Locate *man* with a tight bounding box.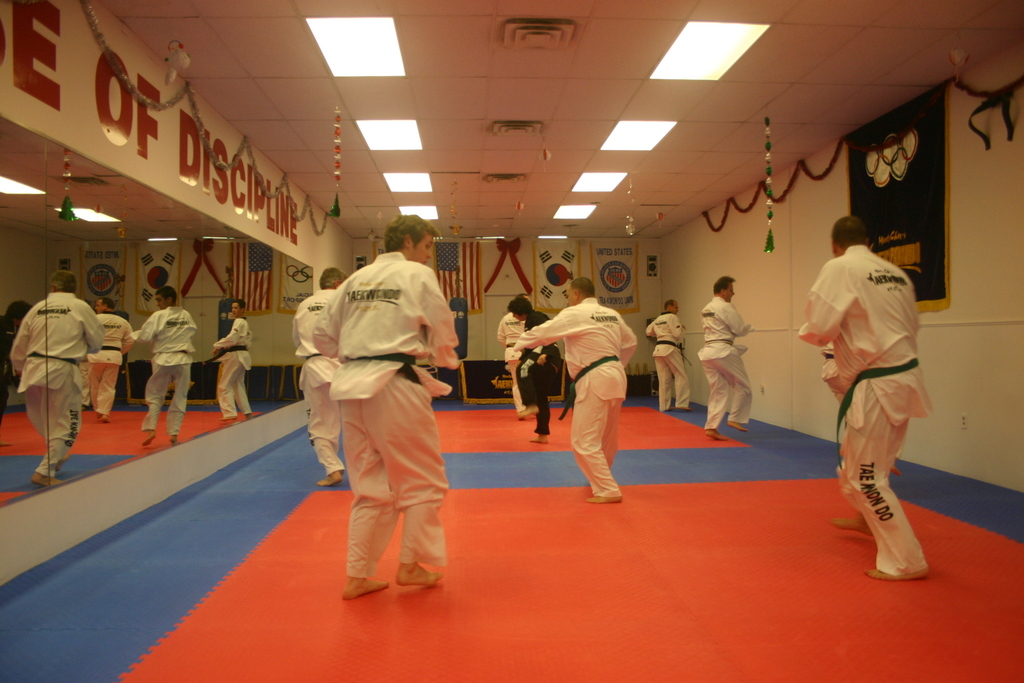
select_region(208, 297, 251, 419).
